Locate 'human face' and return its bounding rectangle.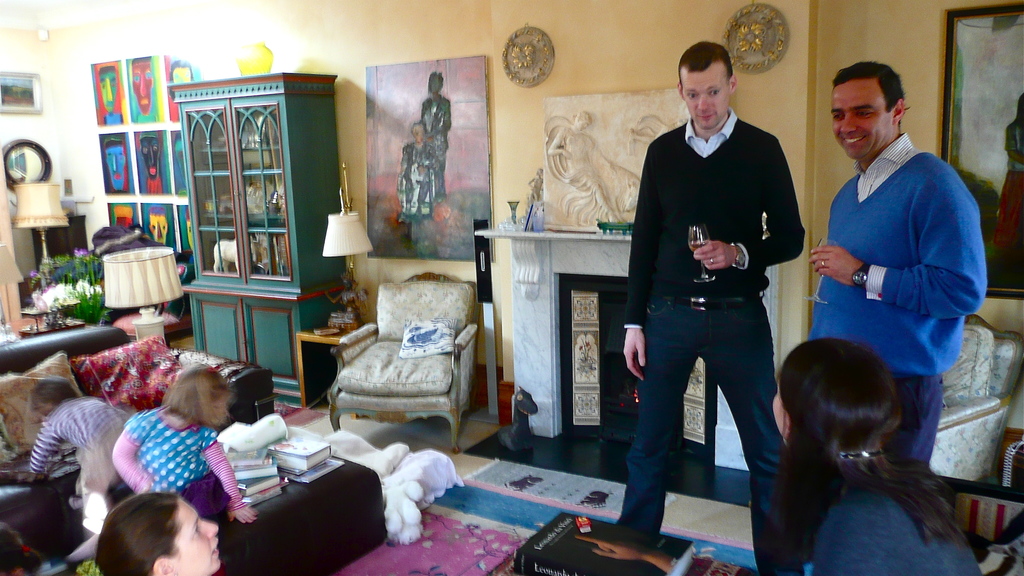
x1=174 y1=500 x2=220 y2=575.
